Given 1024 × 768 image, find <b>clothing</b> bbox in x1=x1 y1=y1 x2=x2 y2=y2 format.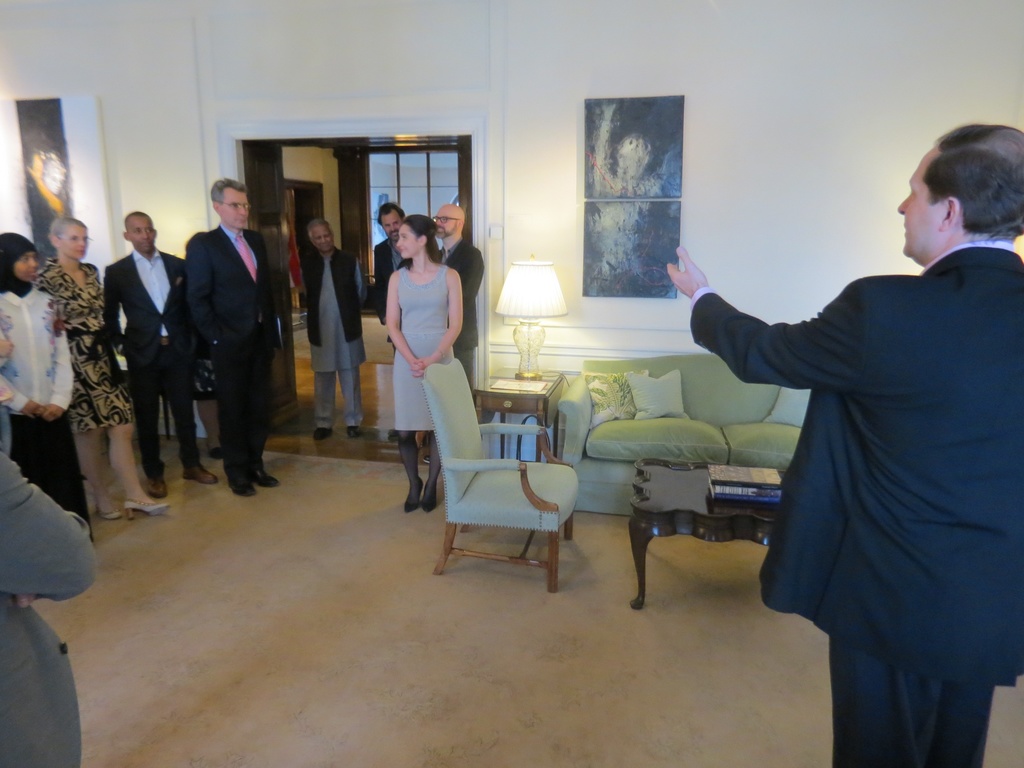
x1=92 y1=245 x2=223 y2=471.
